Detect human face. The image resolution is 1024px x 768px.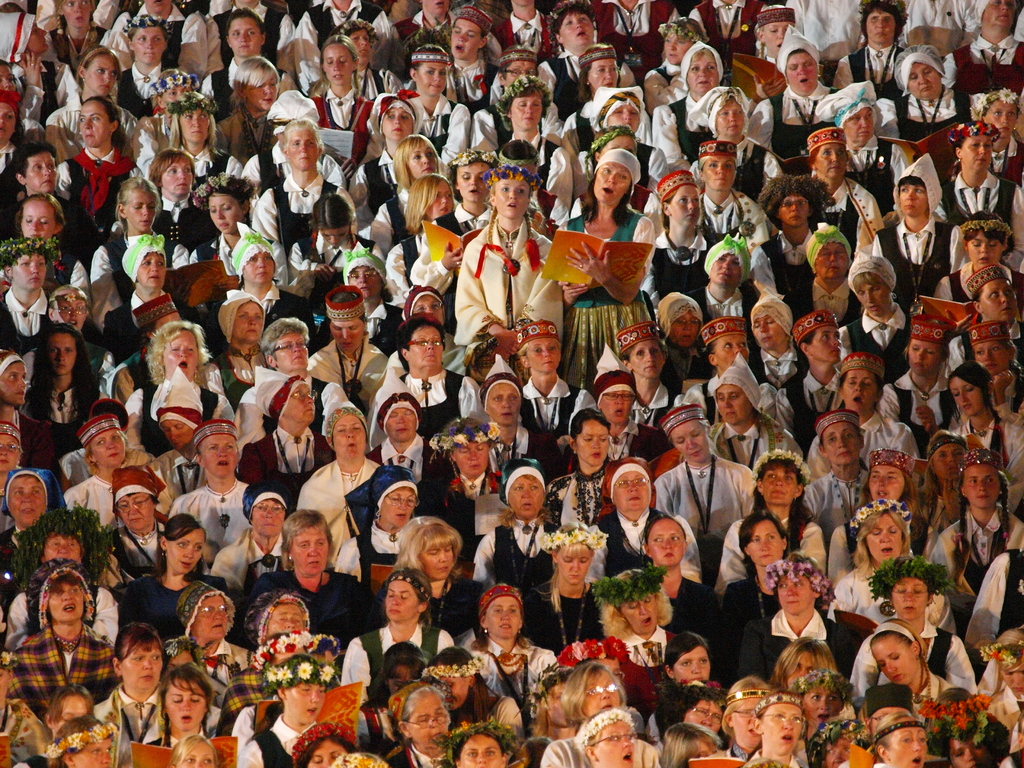
Rect(22, 157, 58, 193).
